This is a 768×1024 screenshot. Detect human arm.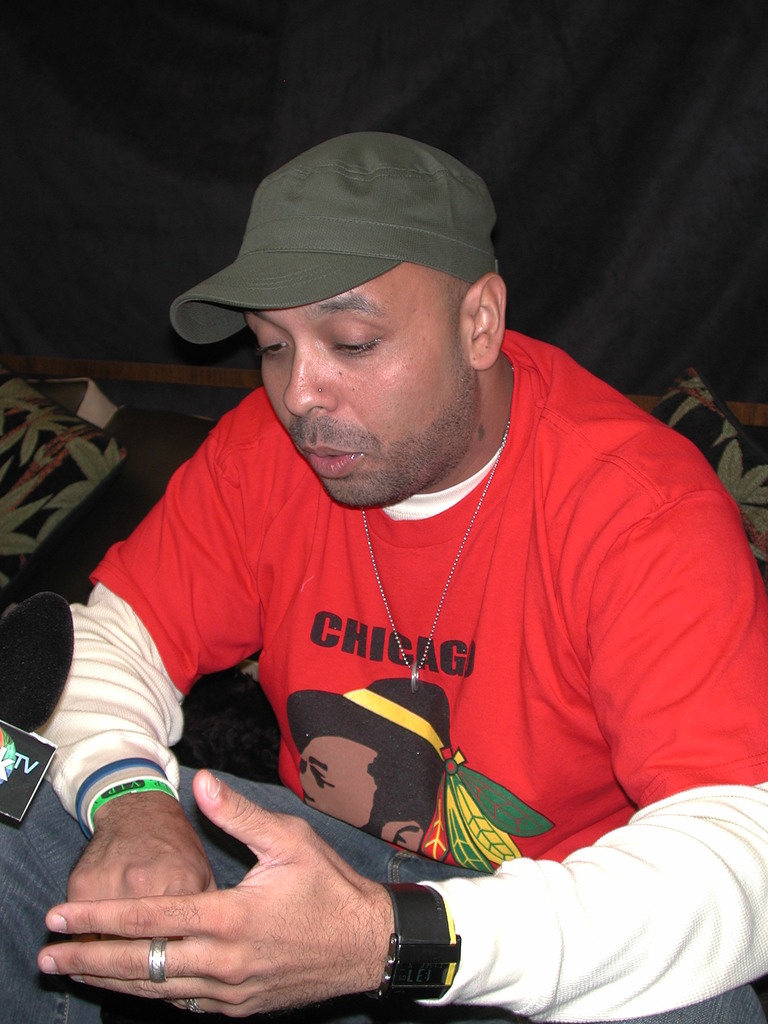
<box>38,480,767,1016</box>.
